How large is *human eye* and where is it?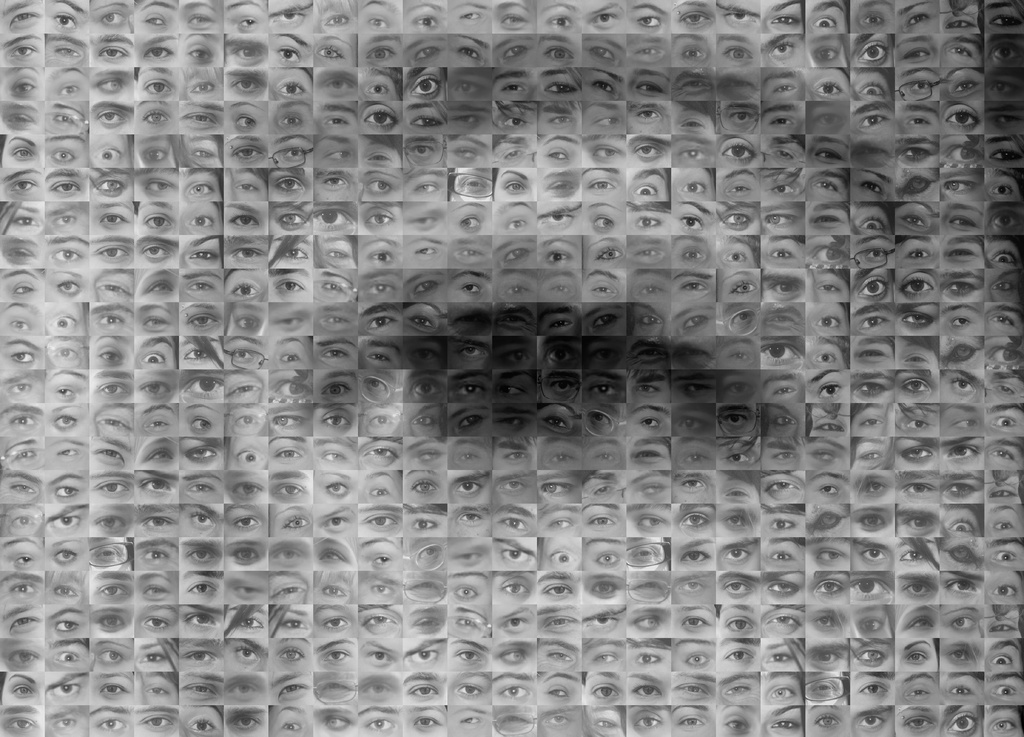
Bounding box: detection(10, 614, 37, 633).
